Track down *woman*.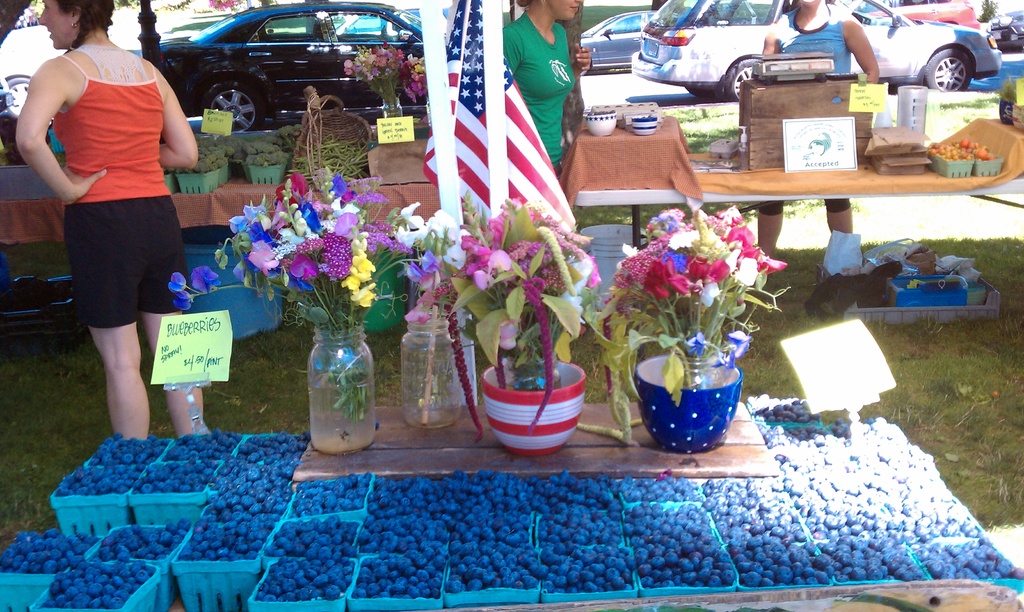
Tracked to 26, 0, 193, 471.
